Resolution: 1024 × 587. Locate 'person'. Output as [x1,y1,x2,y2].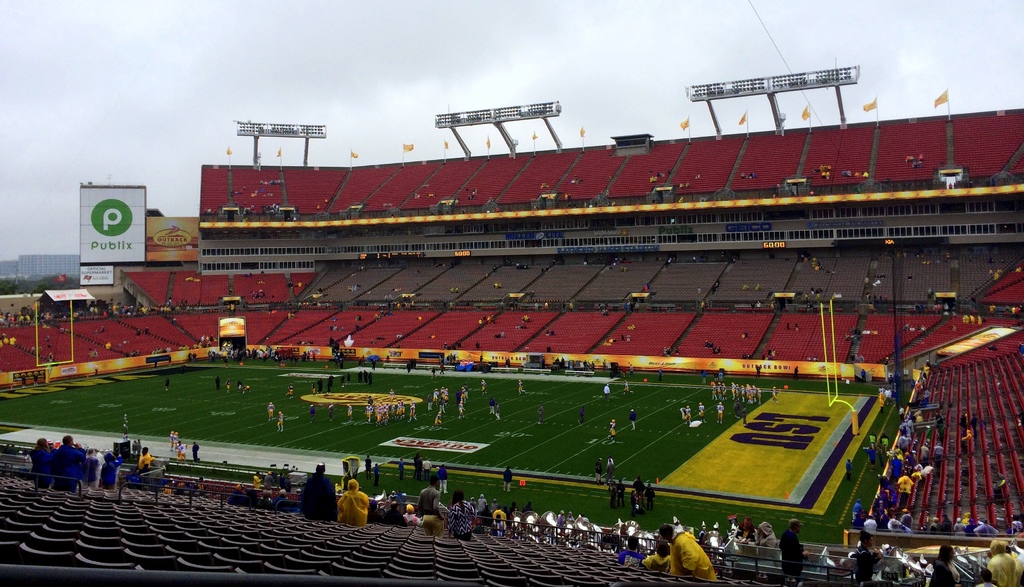
[97,454,117,485].
